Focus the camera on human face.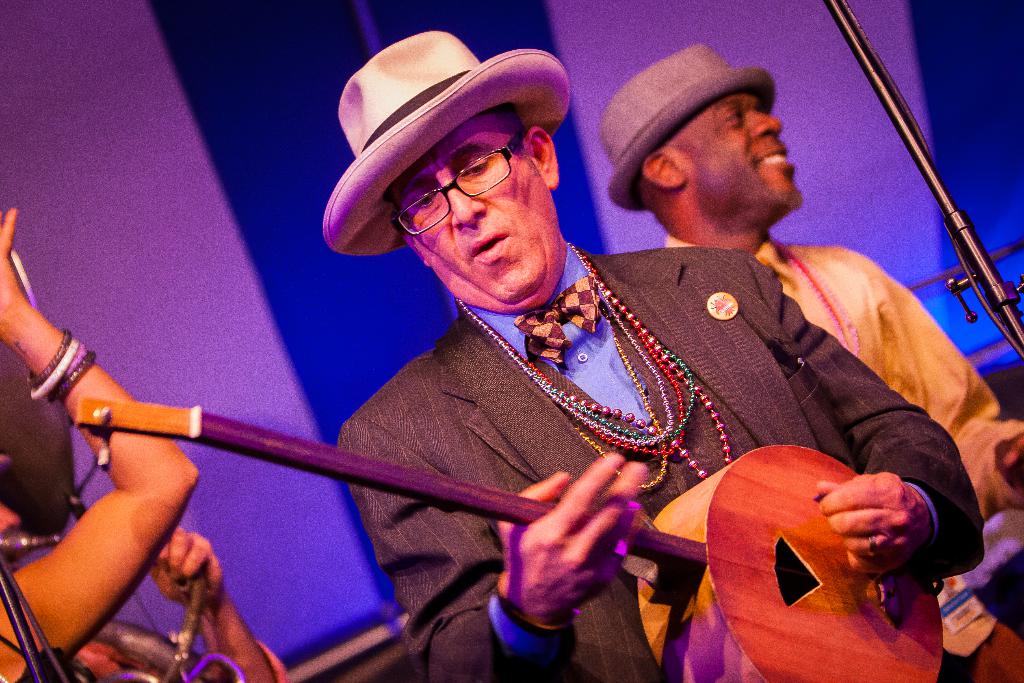
Focus region: 383 112 559 308.
